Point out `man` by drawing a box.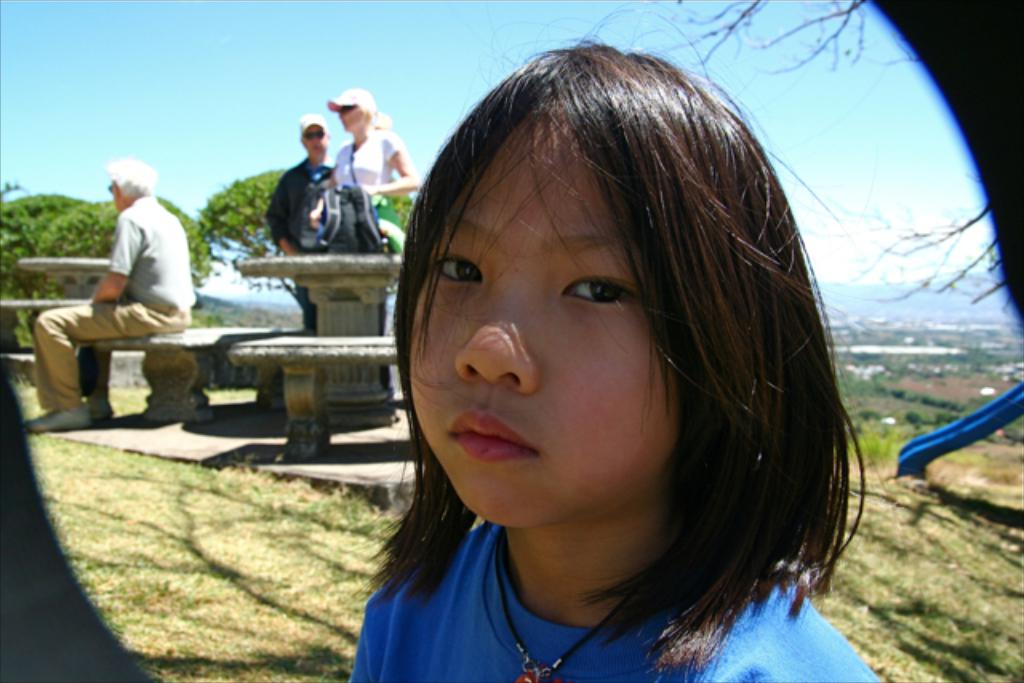
box(264, 114, 349, 318).
